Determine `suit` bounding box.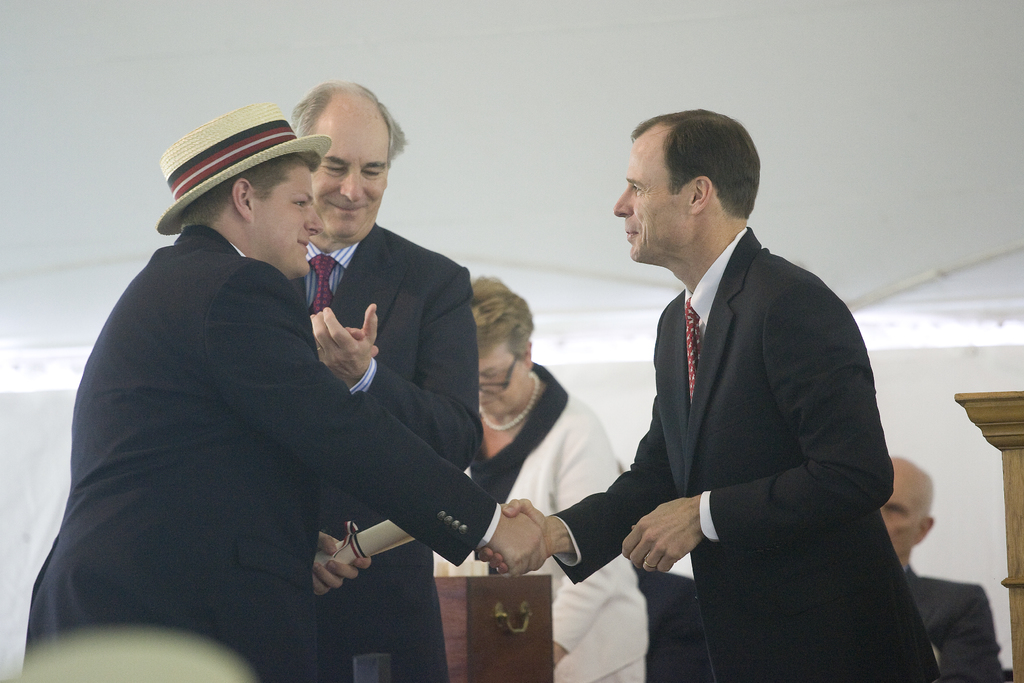
Determined: Rect(898, 566, 1003, 682).
